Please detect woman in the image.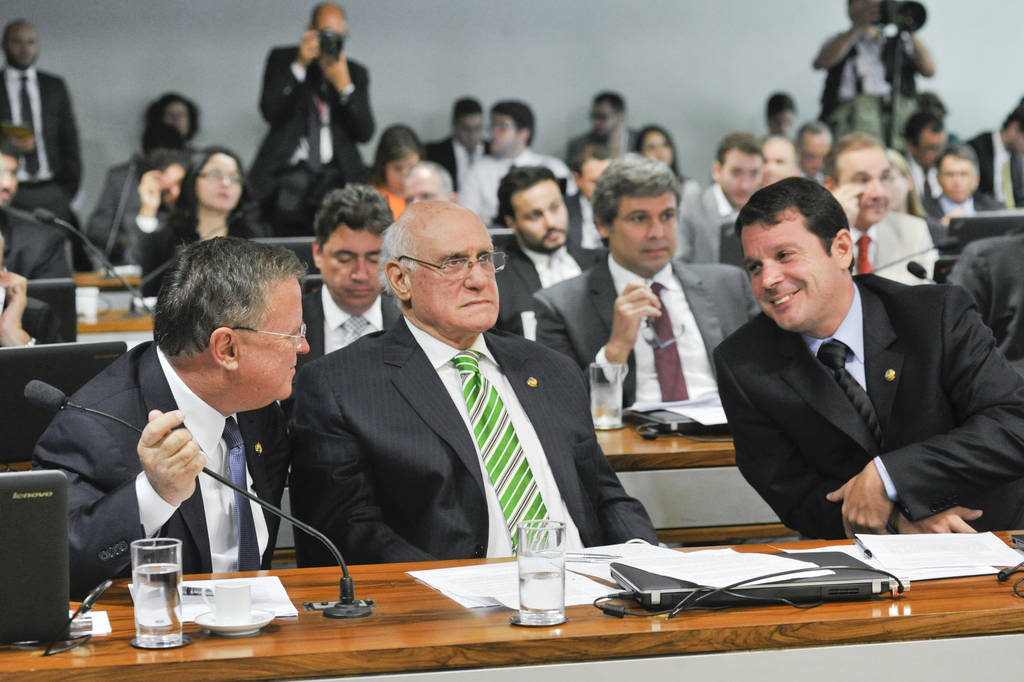
x1=135 y1=152 x2=259 y2=296.
